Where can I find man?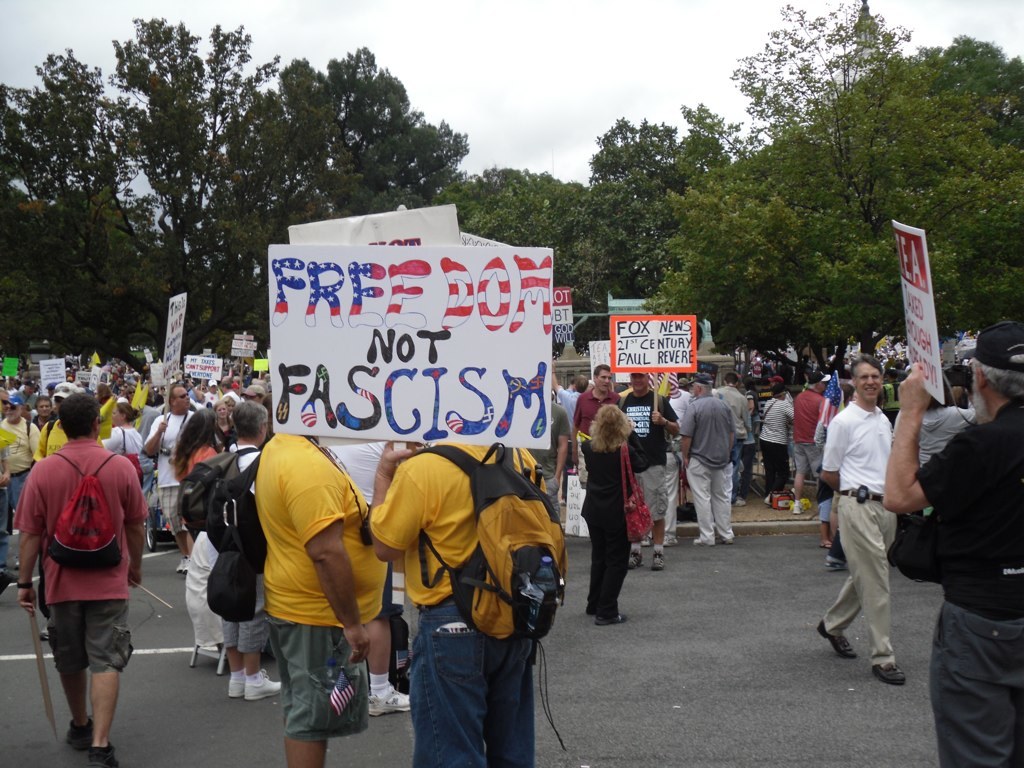
You can find it at (left=618, top=371, right=682, bottom=578).
